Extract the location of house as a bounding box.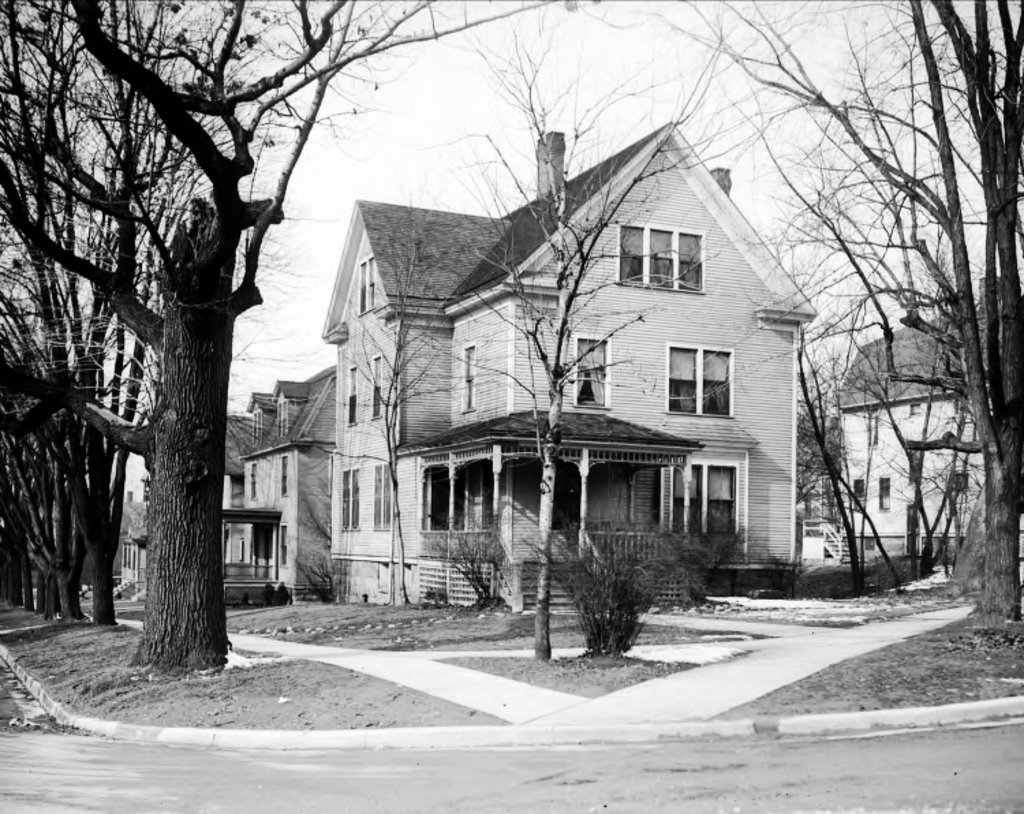
<box>216,119,804,593</box>.
